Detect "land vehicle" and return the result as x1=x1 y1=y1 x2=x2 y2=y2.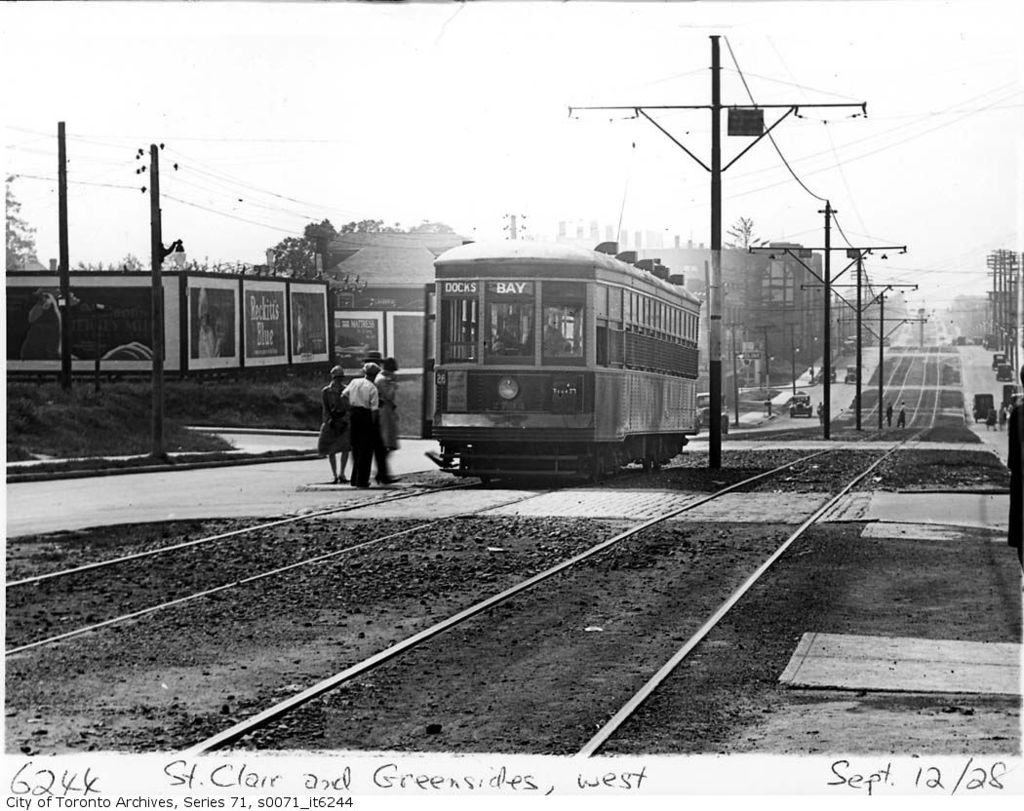
x1=1001 y1=376 x2=1022 y2=410.
